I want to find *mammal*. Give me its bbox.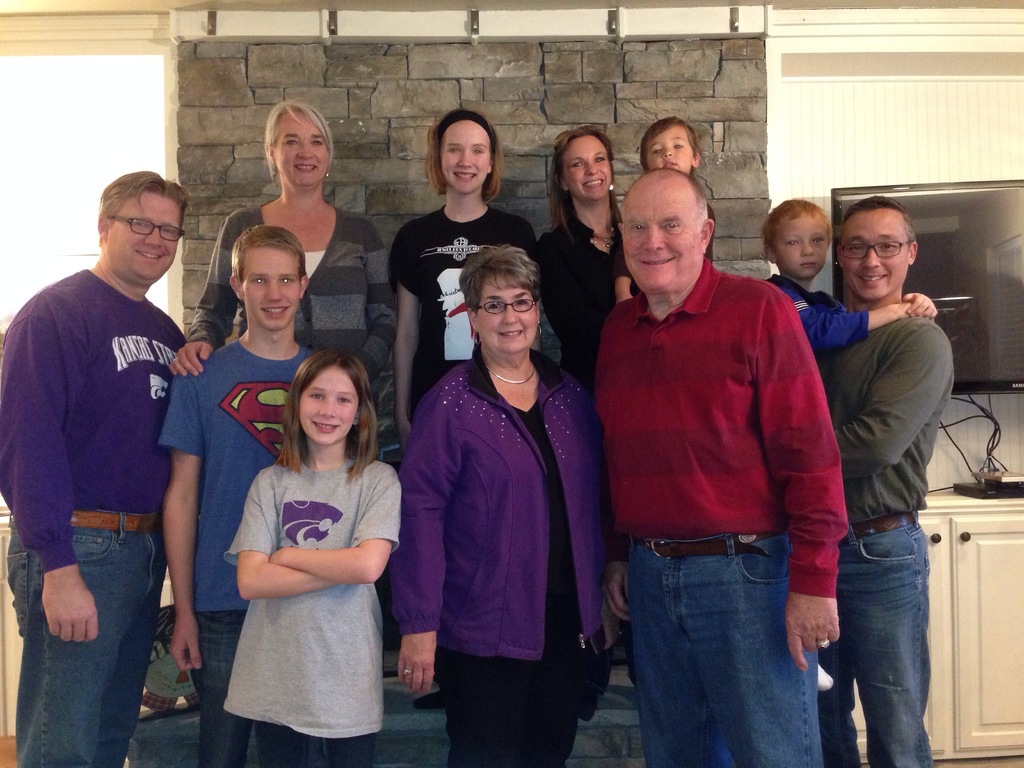
(x1=636, y1=115, x2=713, y2=266).
